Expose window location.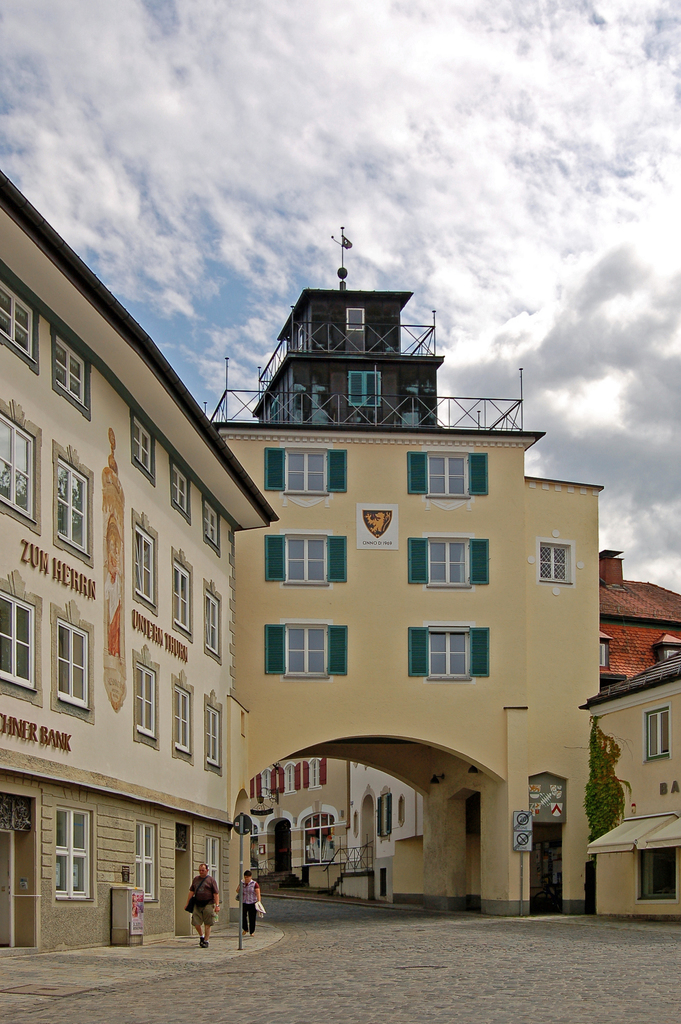
Exposed at 51, 443, 98, 567.
